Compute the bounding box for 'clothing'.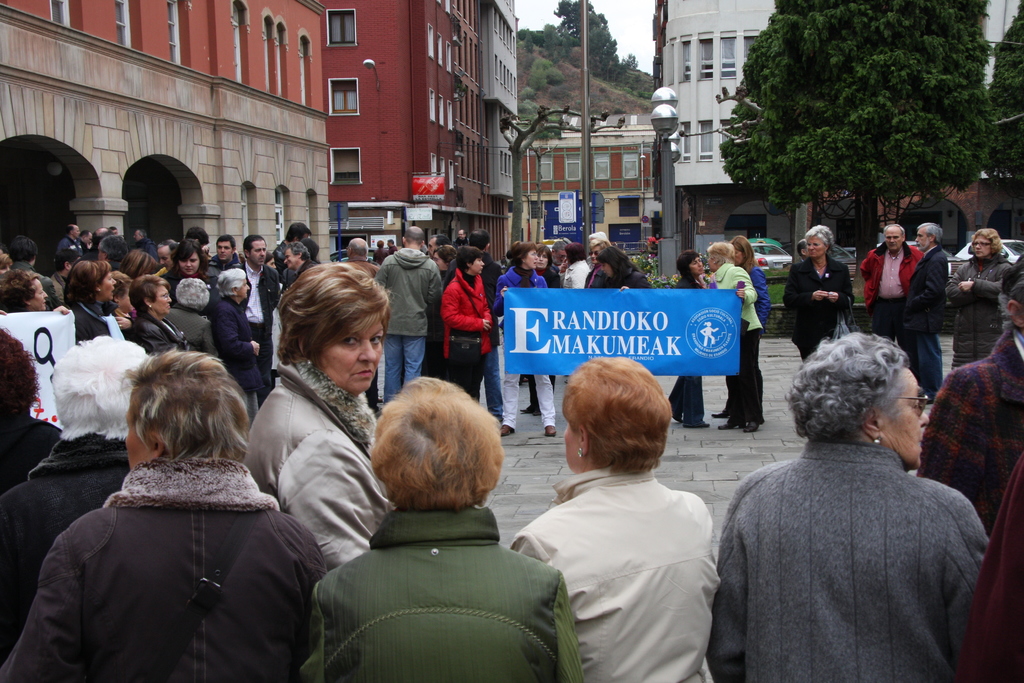
x1=239 y1=357 x2=391 y2=572.
